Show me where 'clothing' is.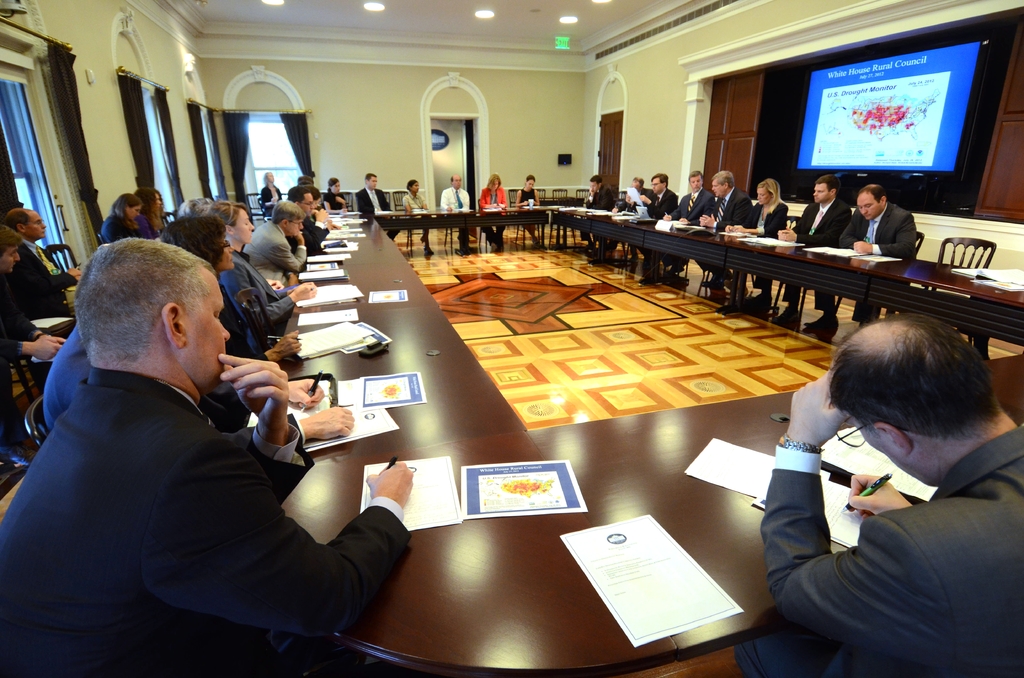
'clothing' is at box=[728, 204, 792, 293].
